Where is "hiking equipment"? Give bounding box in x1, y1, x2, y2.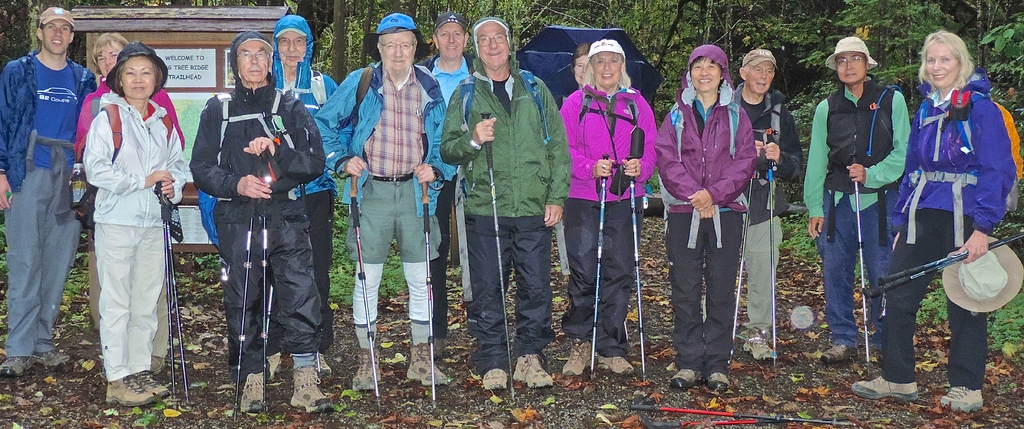
418, 167, 450, 410.
